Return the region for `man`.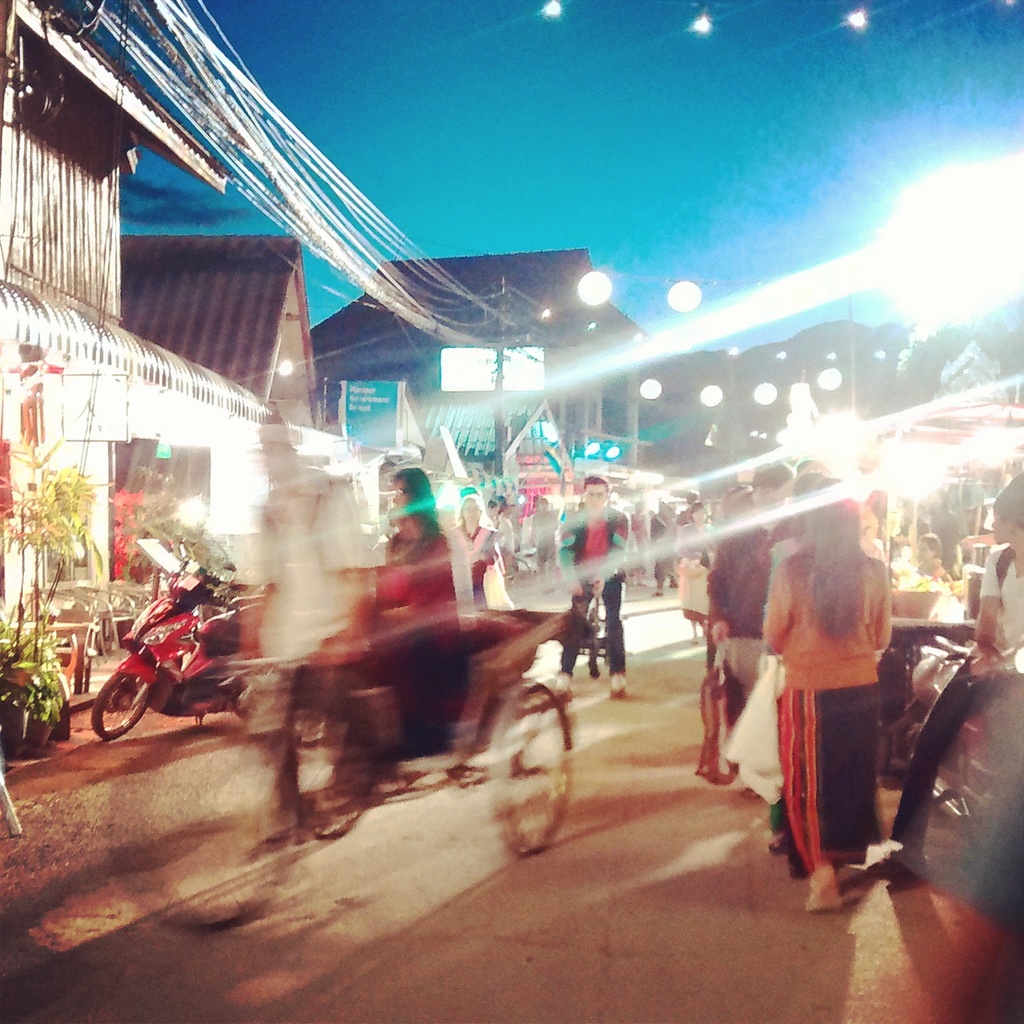
{"x1": 705, "y1": 454, "x2": 796, "y2": 705}.
